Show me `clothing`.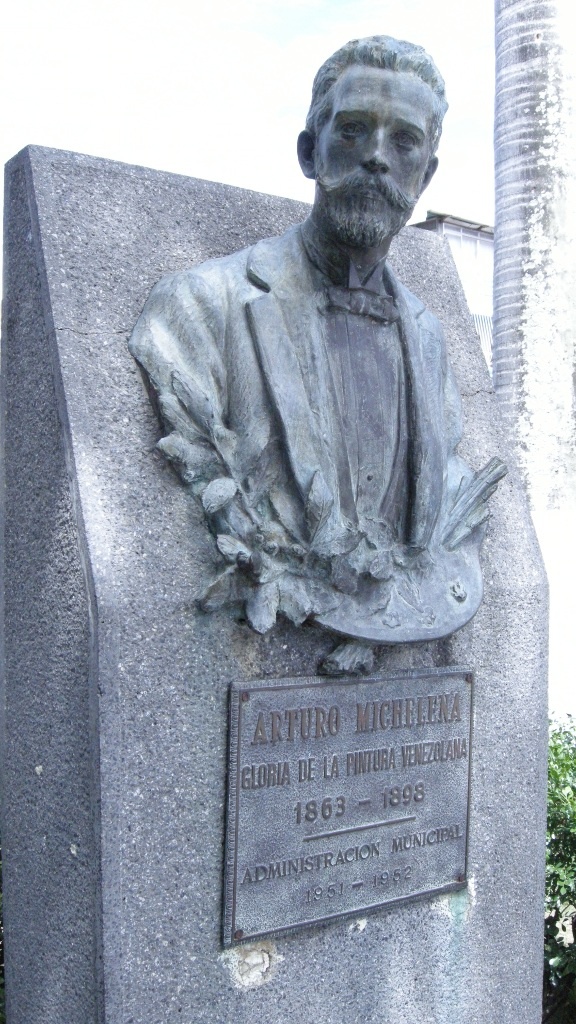
`clothing` is here: <box>140,158,520,659</box>.
